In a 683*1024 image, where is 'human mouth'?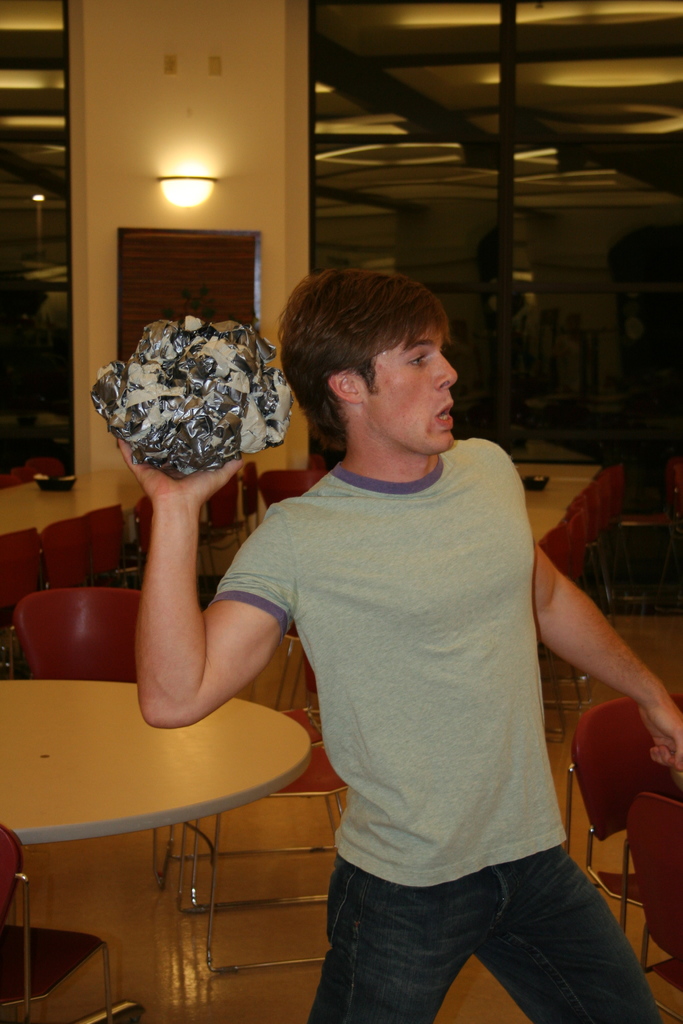
locate(436, 401, 452, 427).
